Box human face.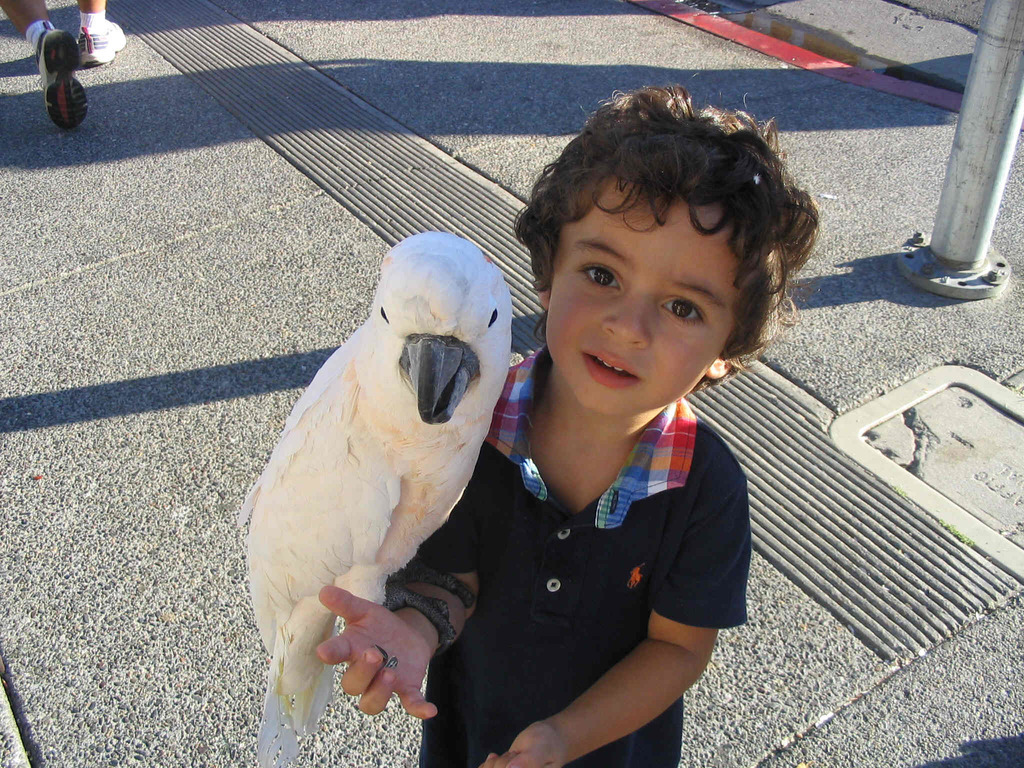
crop(549, 184, 741, 417).
